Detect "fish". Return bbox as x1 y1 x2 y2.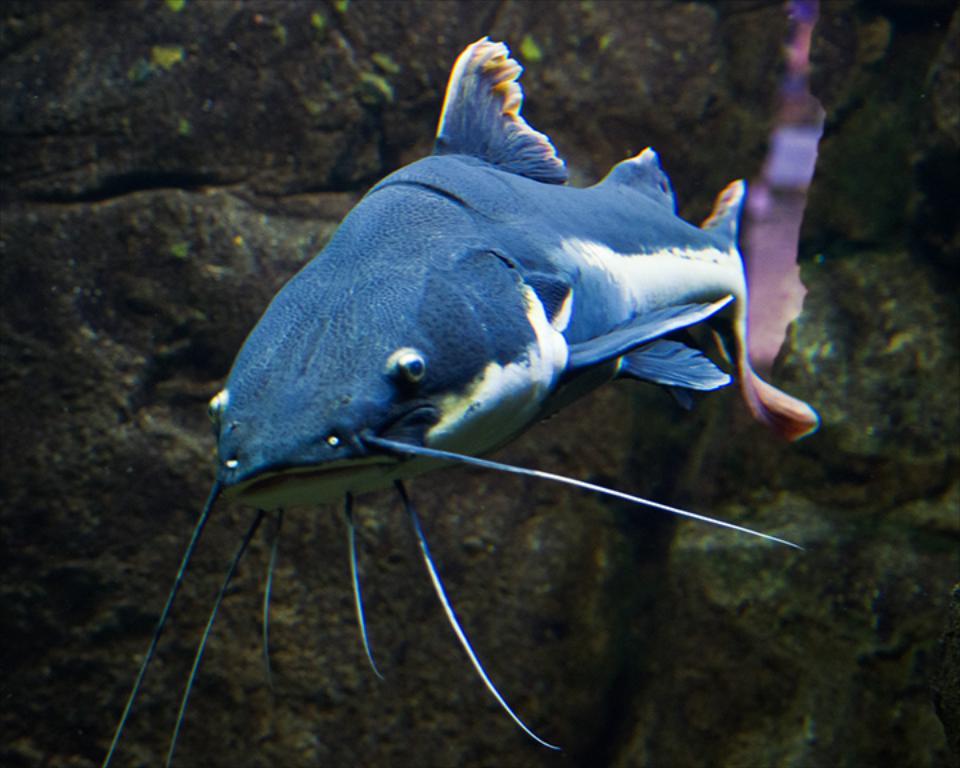
153 60 833 660.
